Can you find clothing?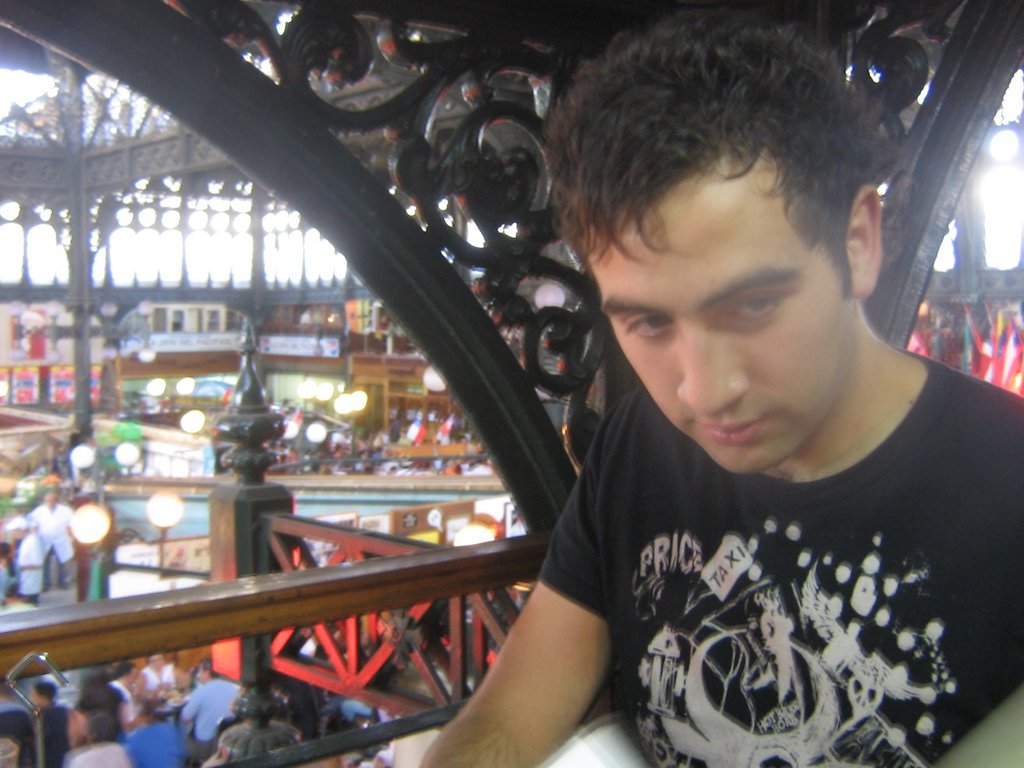
Yes, bounding box: bbox(179, 675, 239, 762).
